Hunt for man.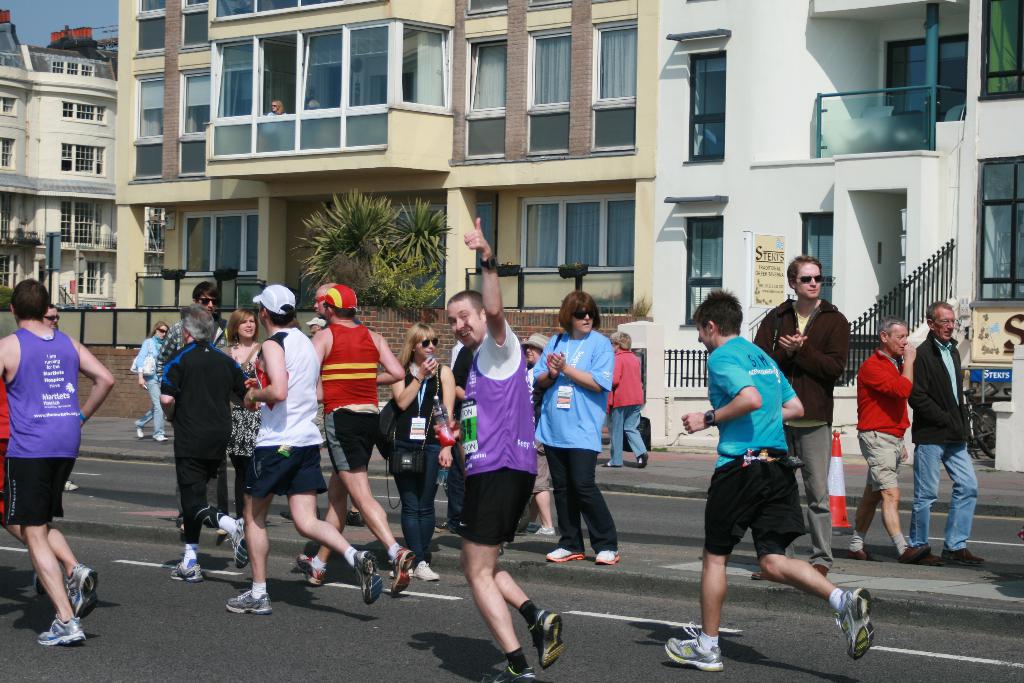
Hunted down at bbox=[0, 279, 115, 647].
